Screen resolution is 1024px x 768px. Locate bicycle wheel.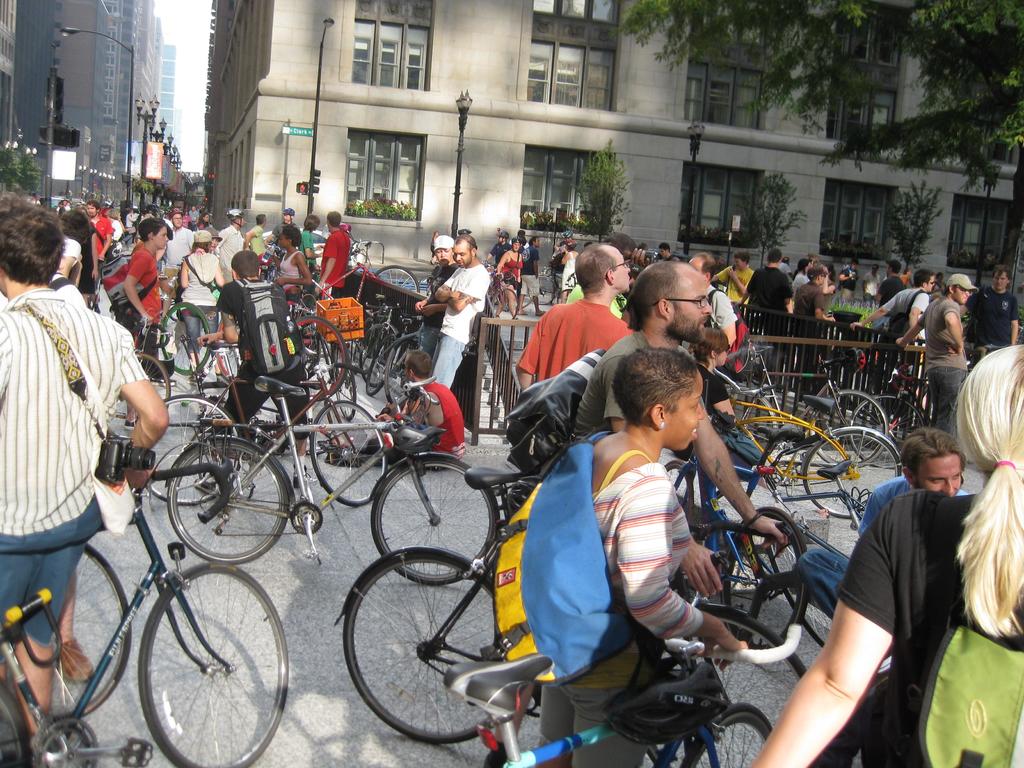
box(143, 389, 239, 504).
